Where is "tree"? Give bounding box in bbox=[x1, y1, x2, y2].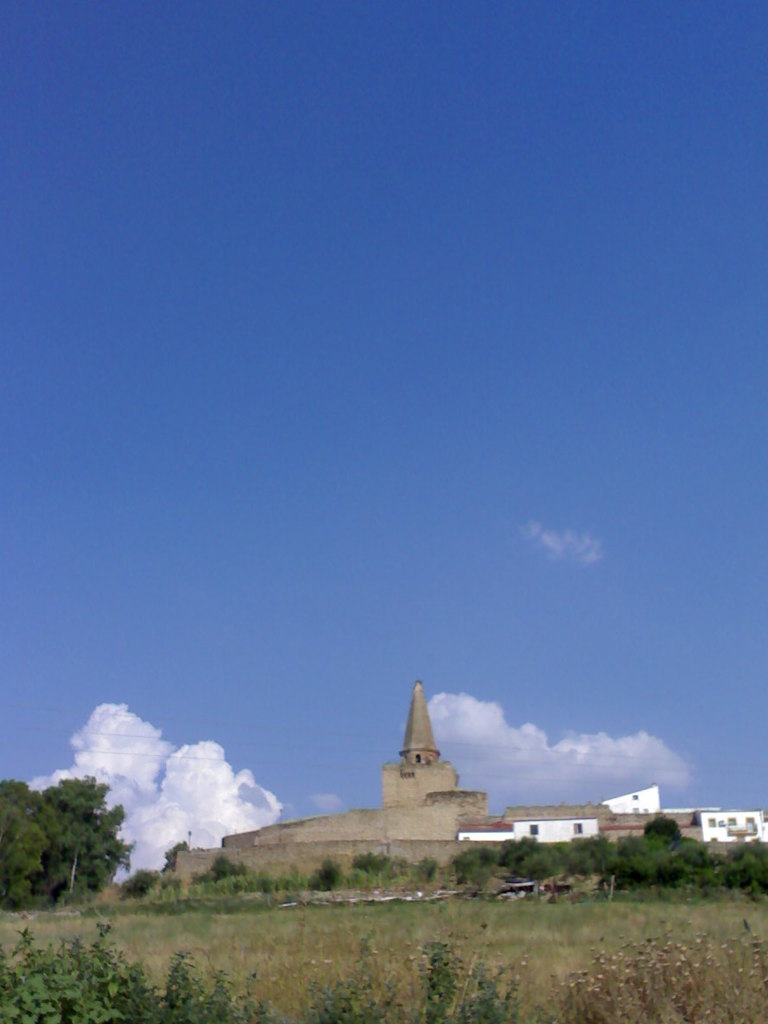
bbox=[0, 803, 41, 923].
